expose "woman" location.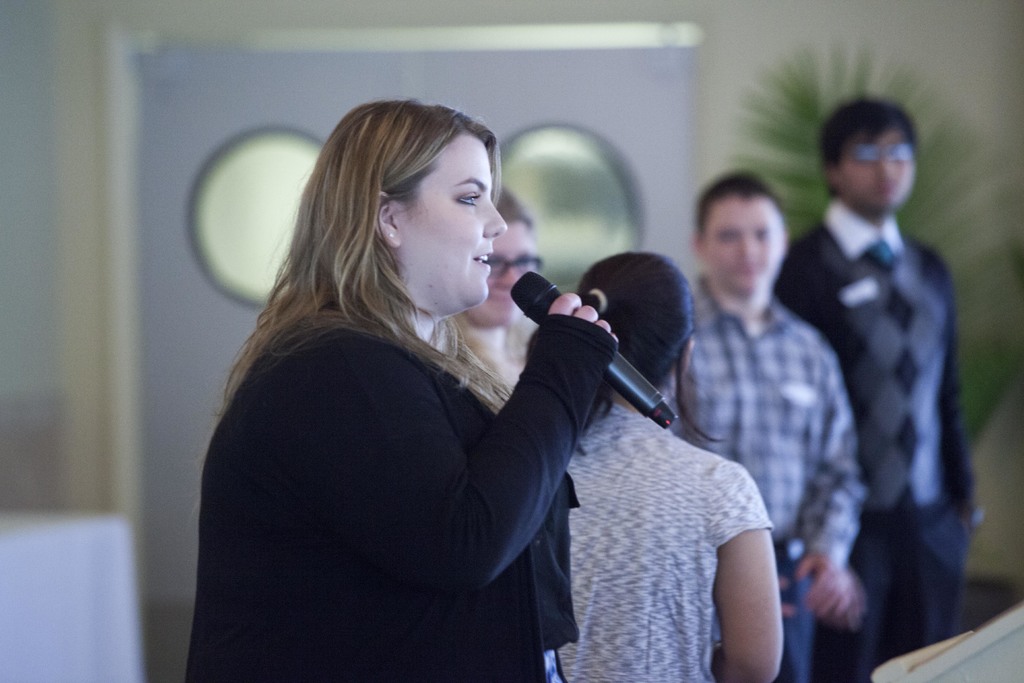
Exposed at 563:248:785:682.
